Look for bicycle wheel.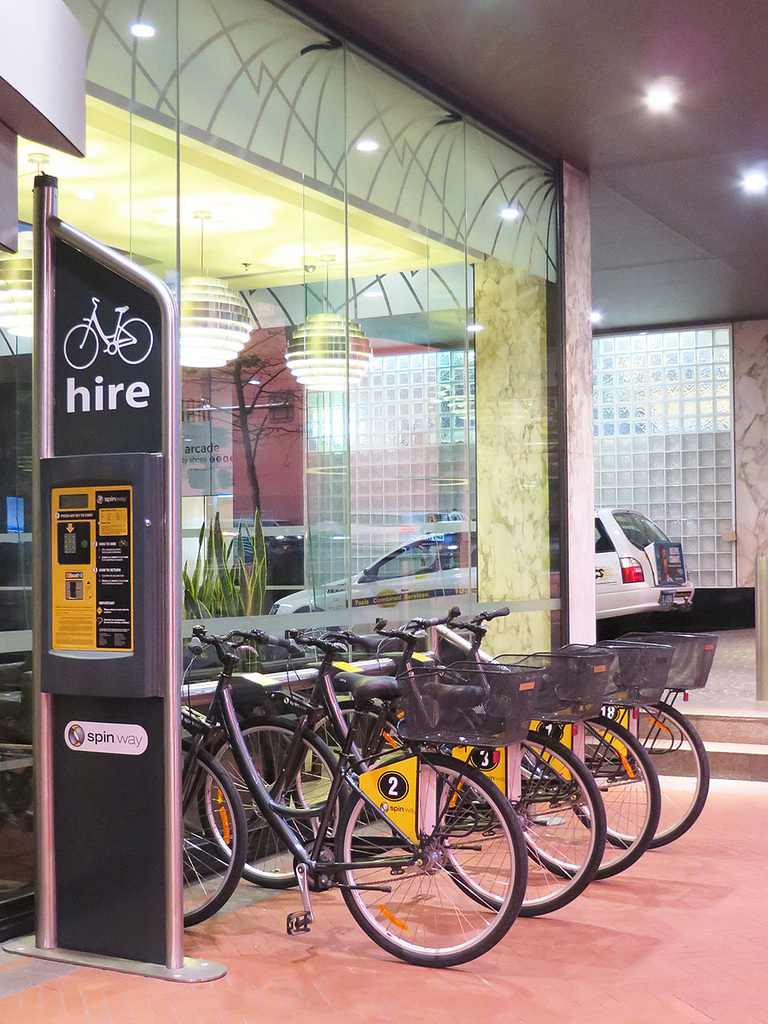
Found: {"left": 181, "top": 742, "right": 241, "bottom": 928}.
